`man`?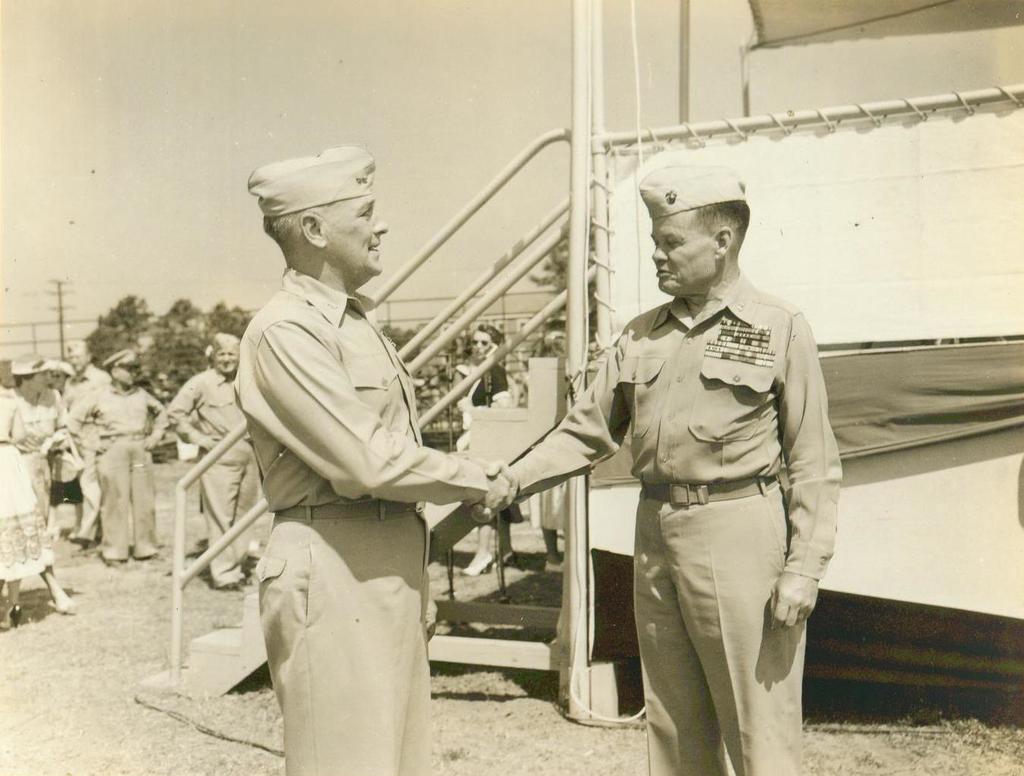
box=[62, 337, 110, 546]
